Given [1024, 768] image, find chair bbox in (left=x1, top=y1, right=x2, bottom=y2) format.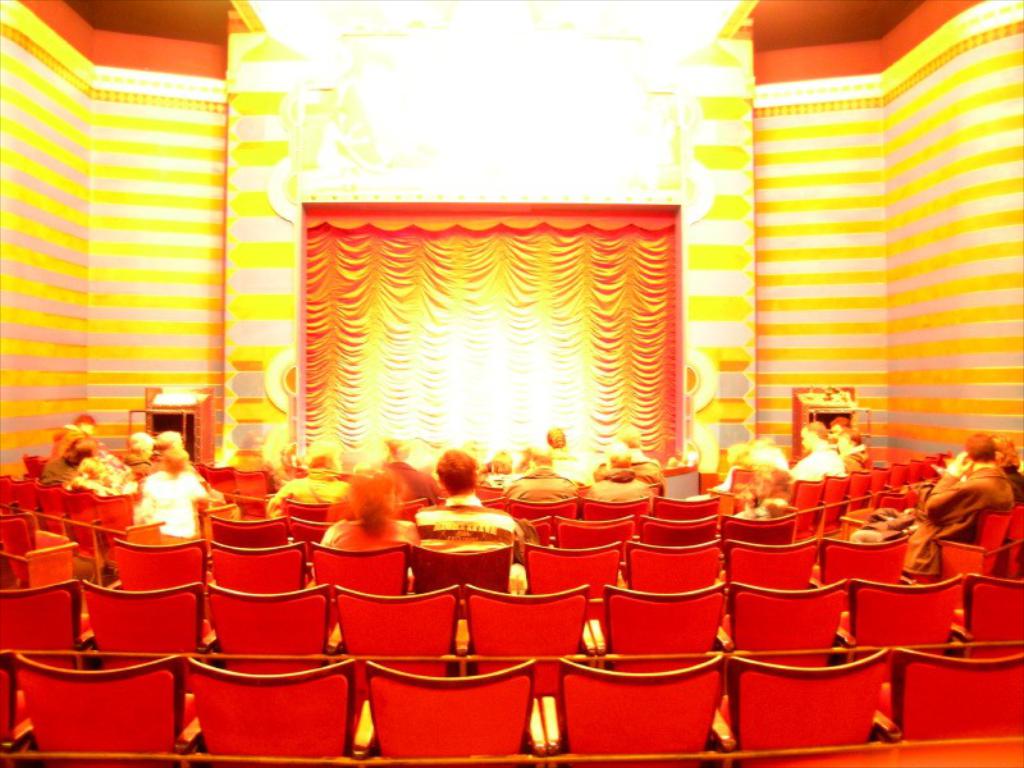
(left=404, top=540, right=511, bottom=594).
